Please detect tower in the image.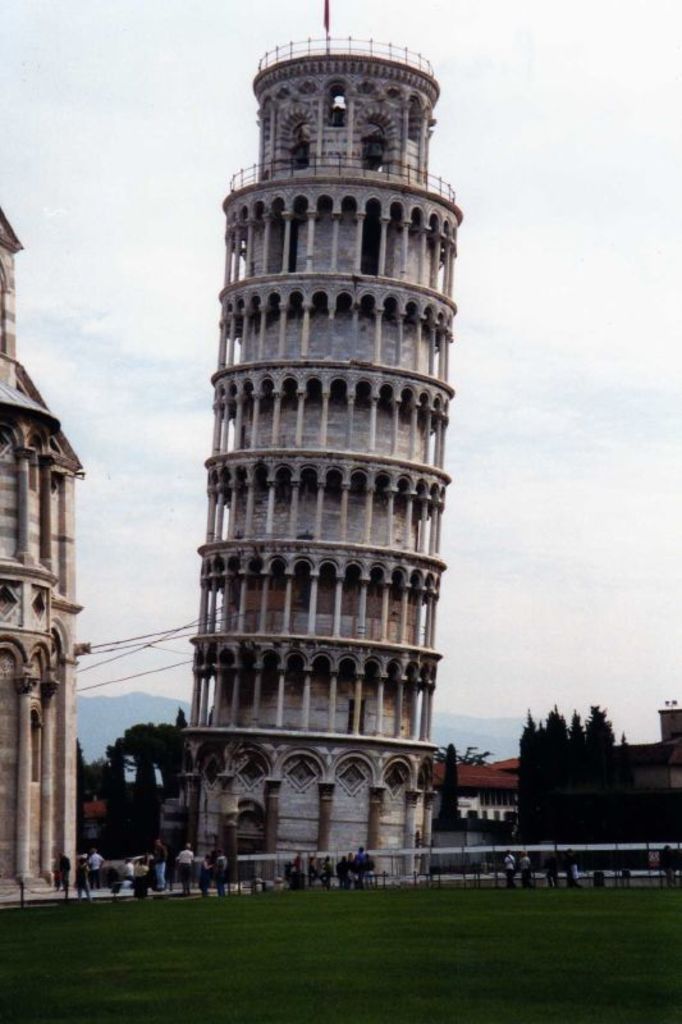
(x1=187, y1=52, x2=484, y2=614).
